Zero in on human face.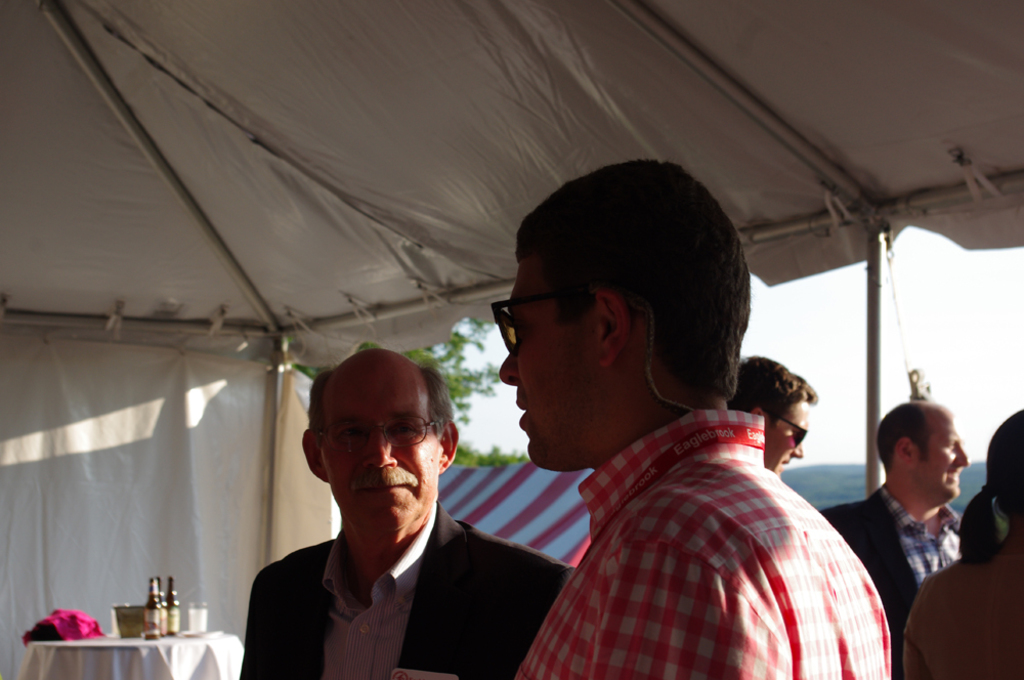
Zeroed in: <box>767,402,811,476</box>.
